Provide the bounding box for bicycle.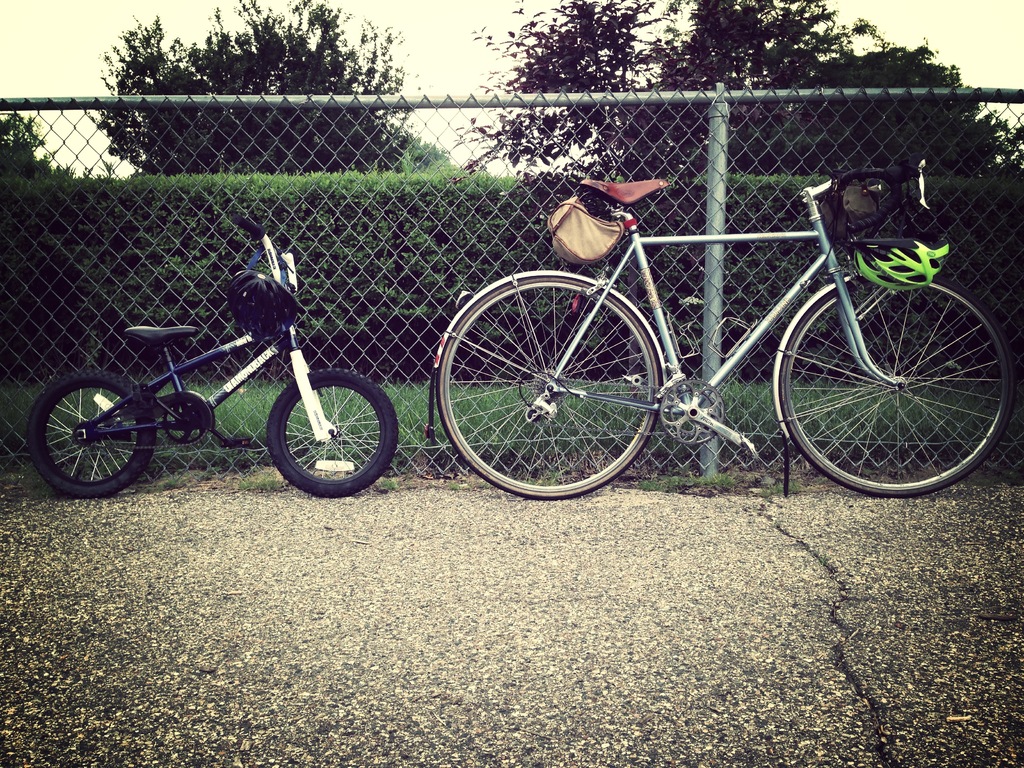
429/145/1016/498.
